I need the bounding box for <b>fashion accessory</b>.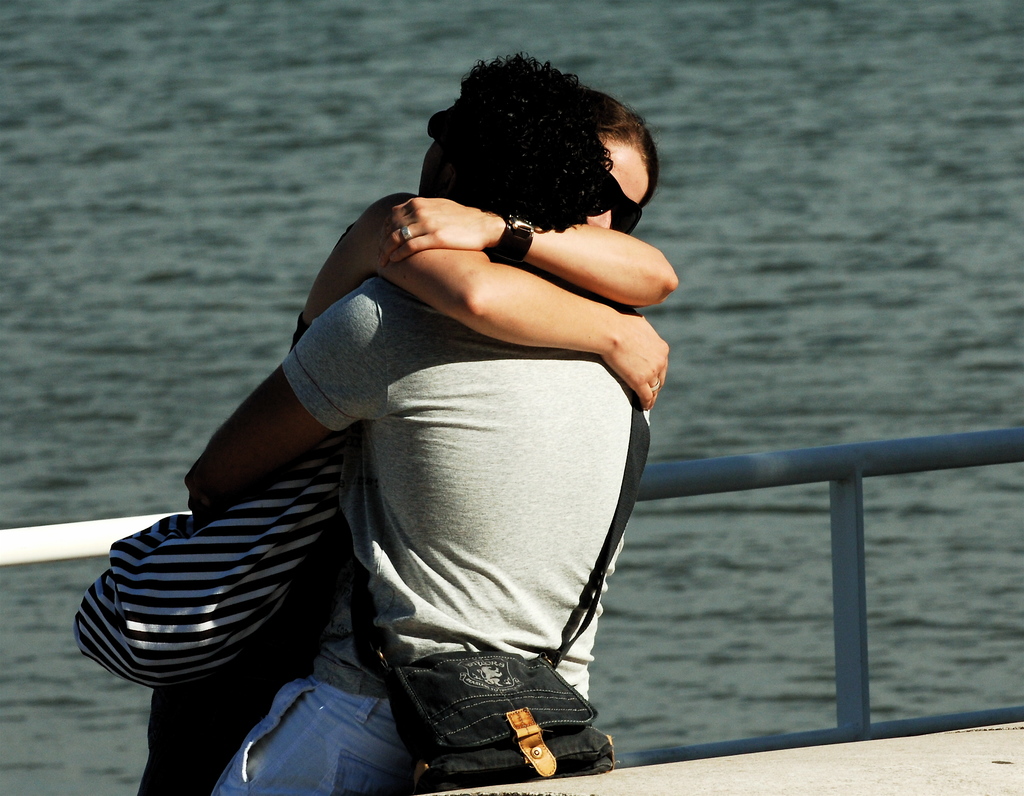
Here it is: {"x1": 396, "y1": 222, "x2": 416, "y2": 243}.
